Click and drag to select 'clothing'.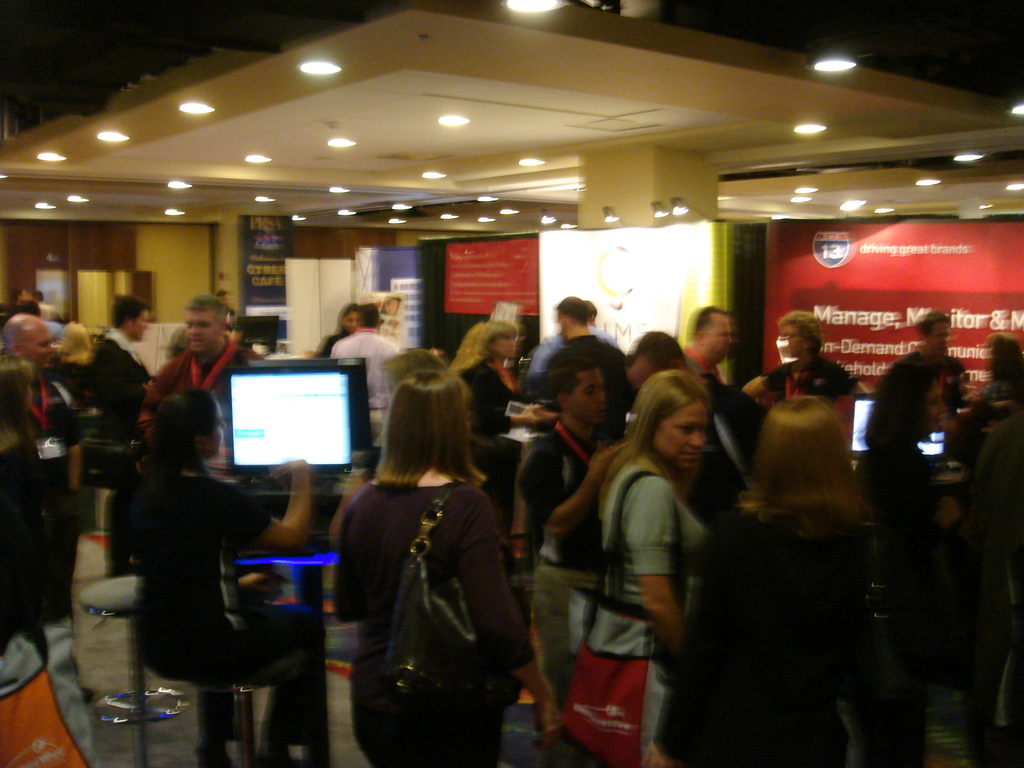
Selection: detection(516, 419, 620, 706).
